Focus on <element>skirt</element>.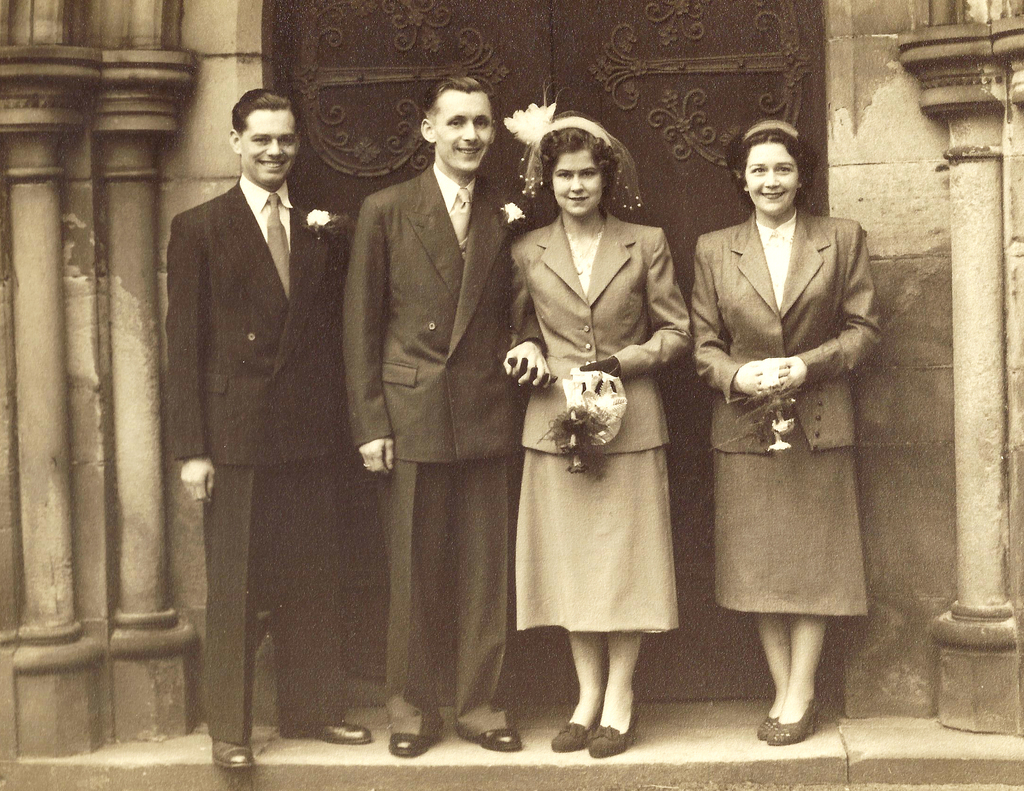
Focused at x1=513, y1=445, x2=682, y2=635.
